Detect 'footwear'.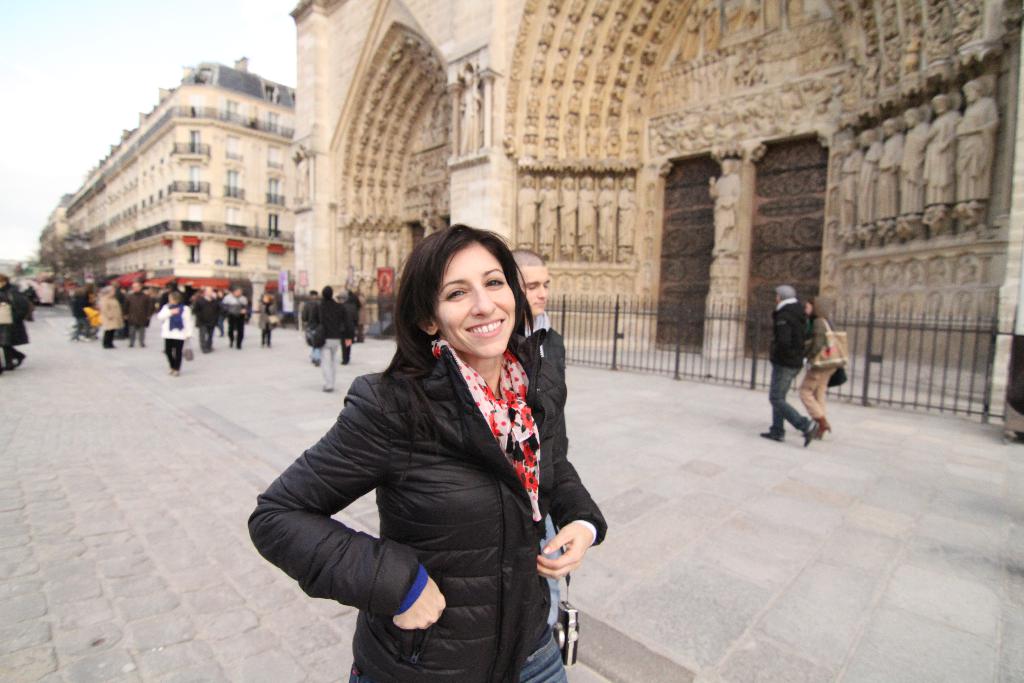
Detected at [758,425,783,441].
